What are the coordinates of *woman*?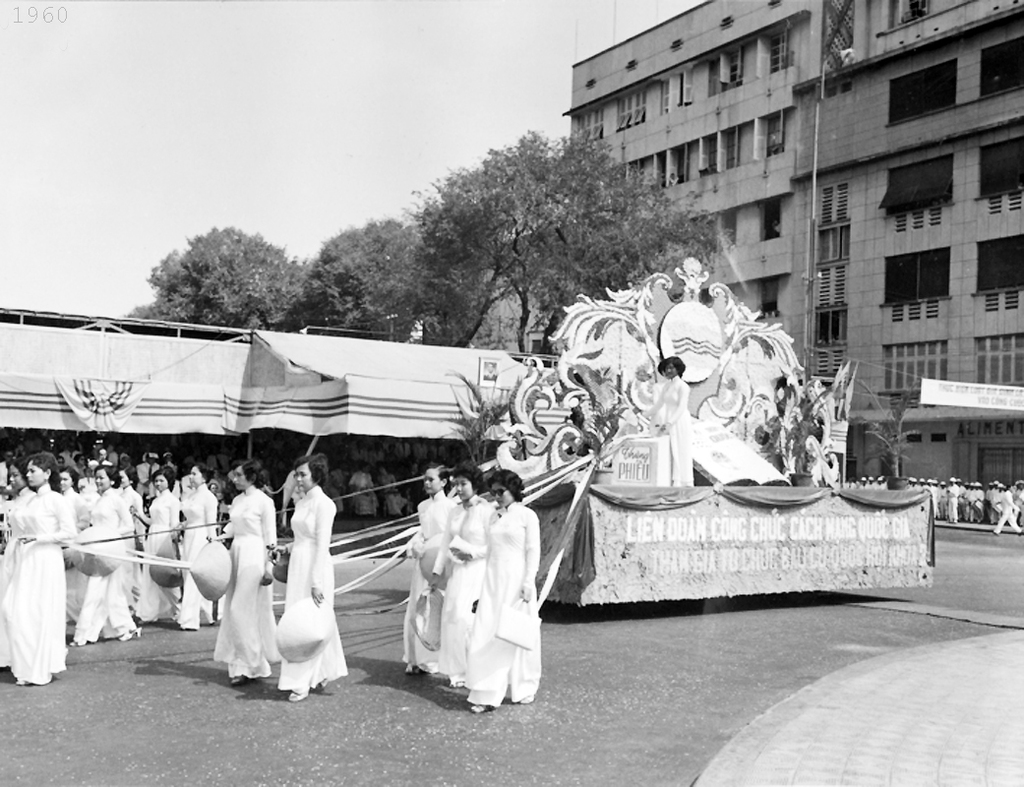
Rect(4, 458, 77, 686).
